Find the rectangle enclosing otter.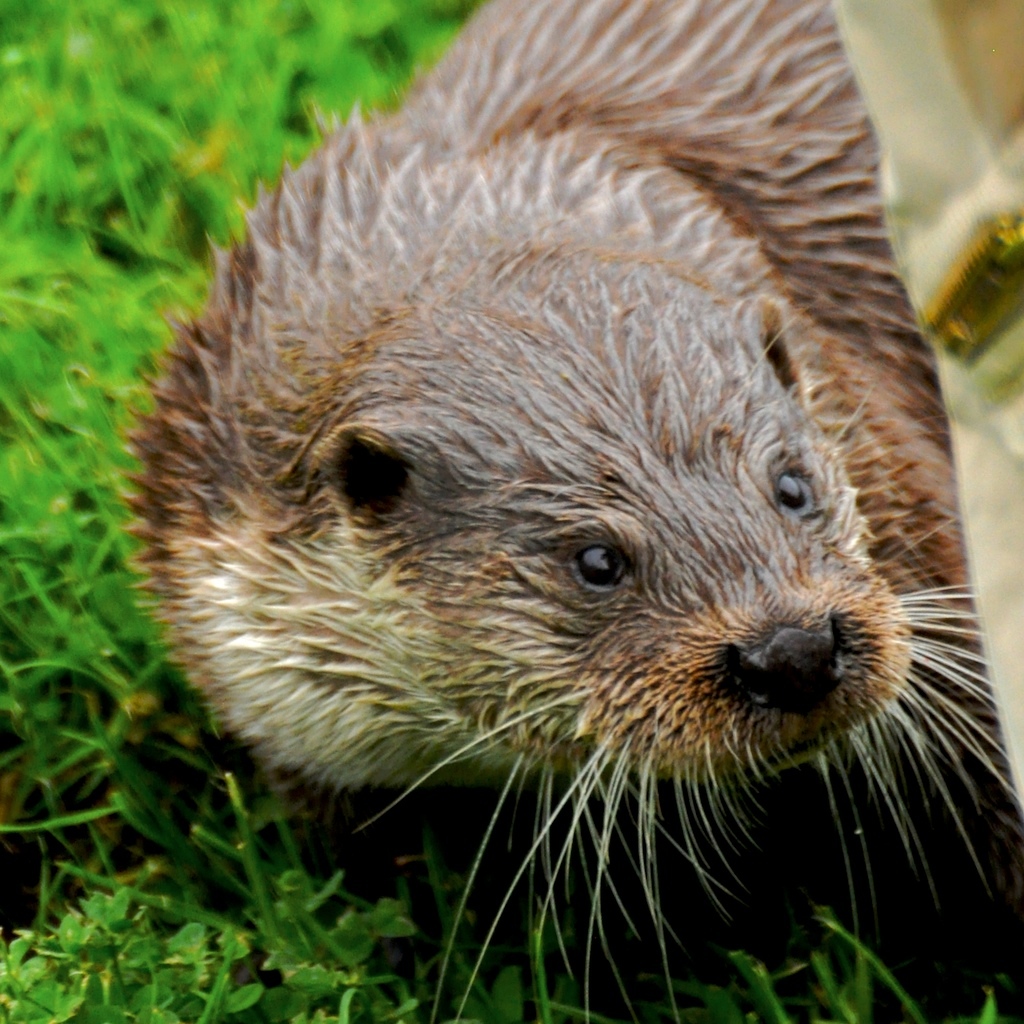
[119,0,1023,1023].
